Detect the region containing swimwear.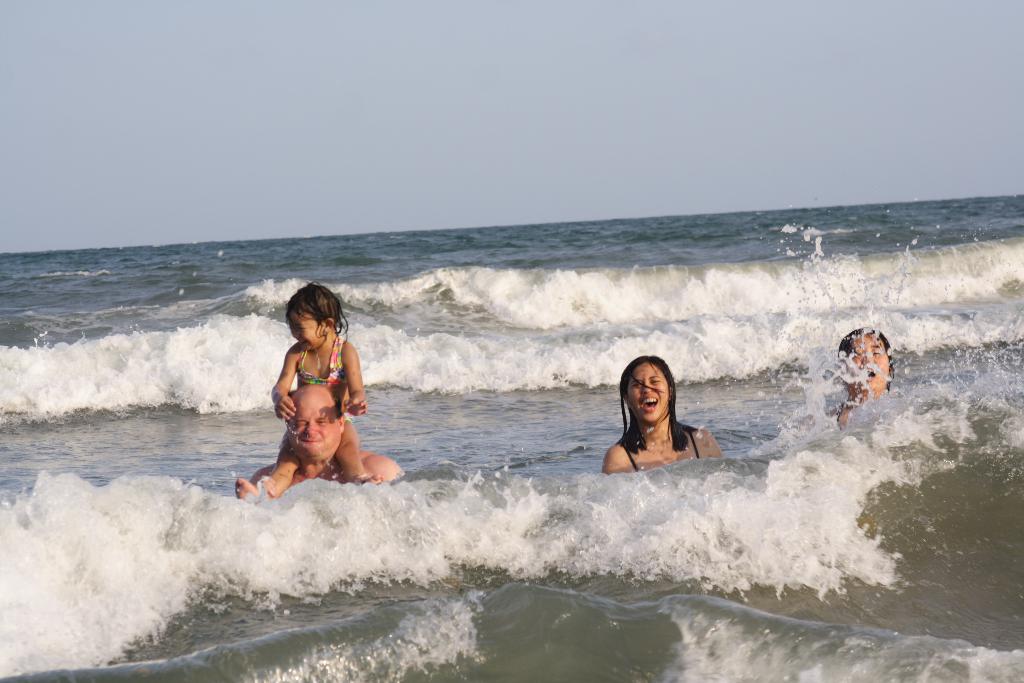
607 415 714 478.
